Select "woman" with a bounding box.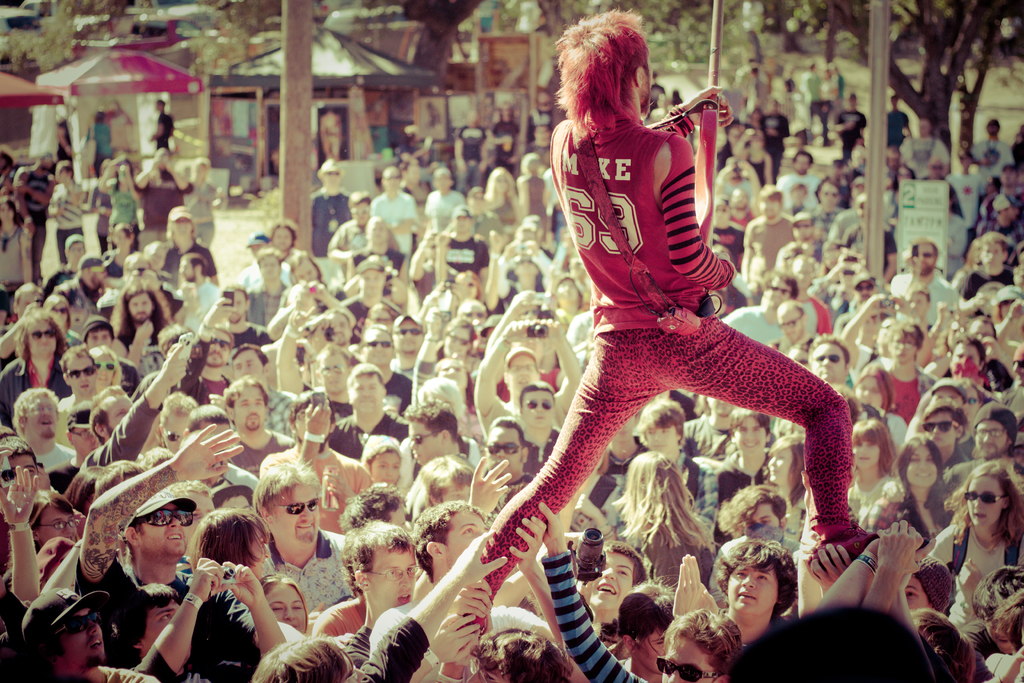
<bbox>105, 218, 134, 274</bbox>.
